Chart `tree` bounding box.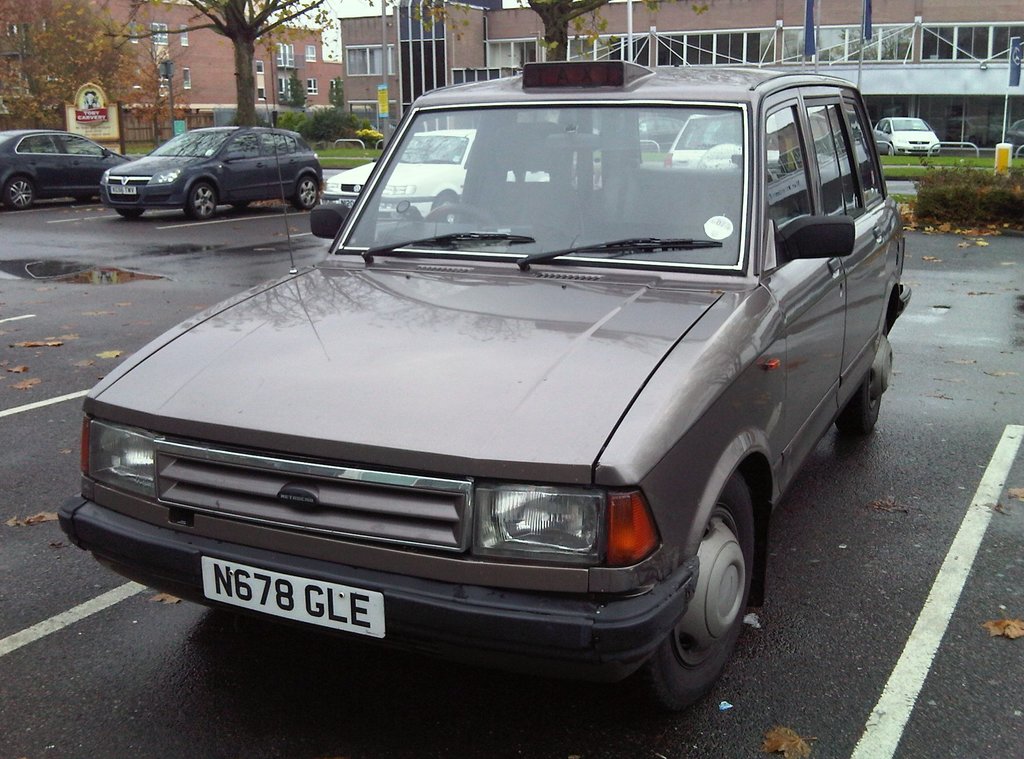
Charted: bbox=(0, 0, 161, 122).
